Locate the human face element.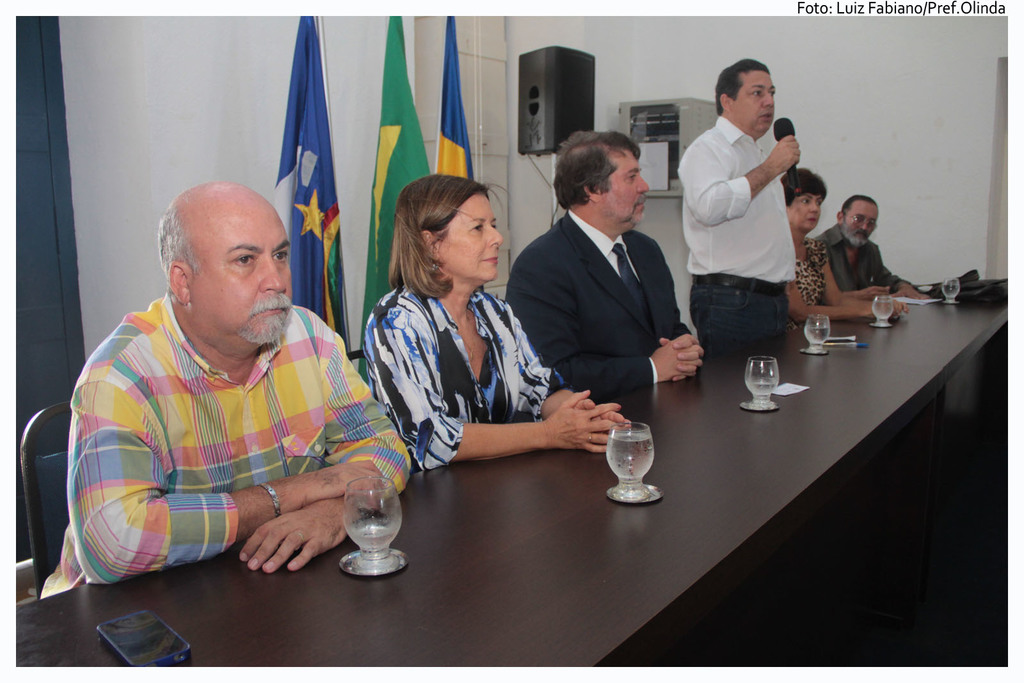
Element bbox: BBox(598, 150, 645, 227).
